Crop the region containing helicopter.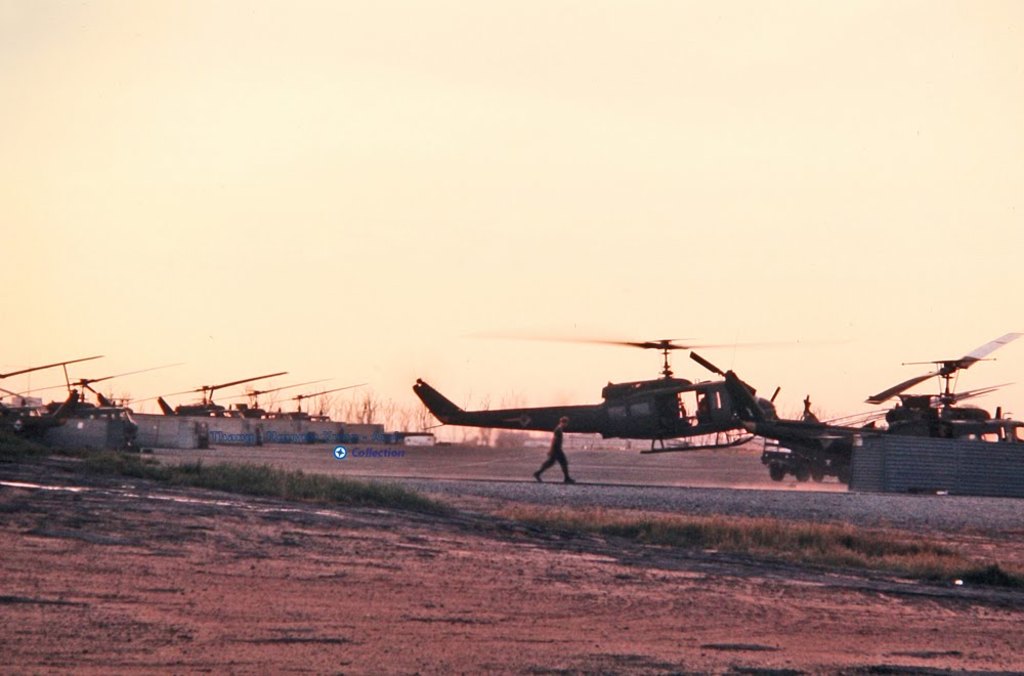
Crop region: <bbox>250, 381, 373, 421</bbox>.
